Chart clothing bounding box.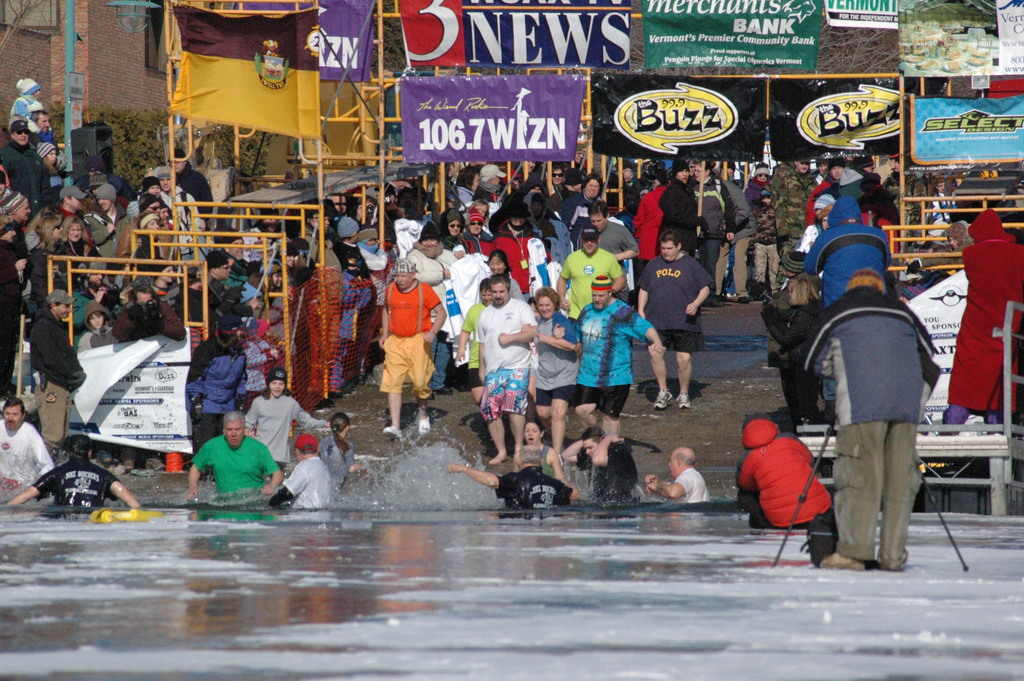
Charted: (x1=0, y1=140, x2=50, y2=218).
